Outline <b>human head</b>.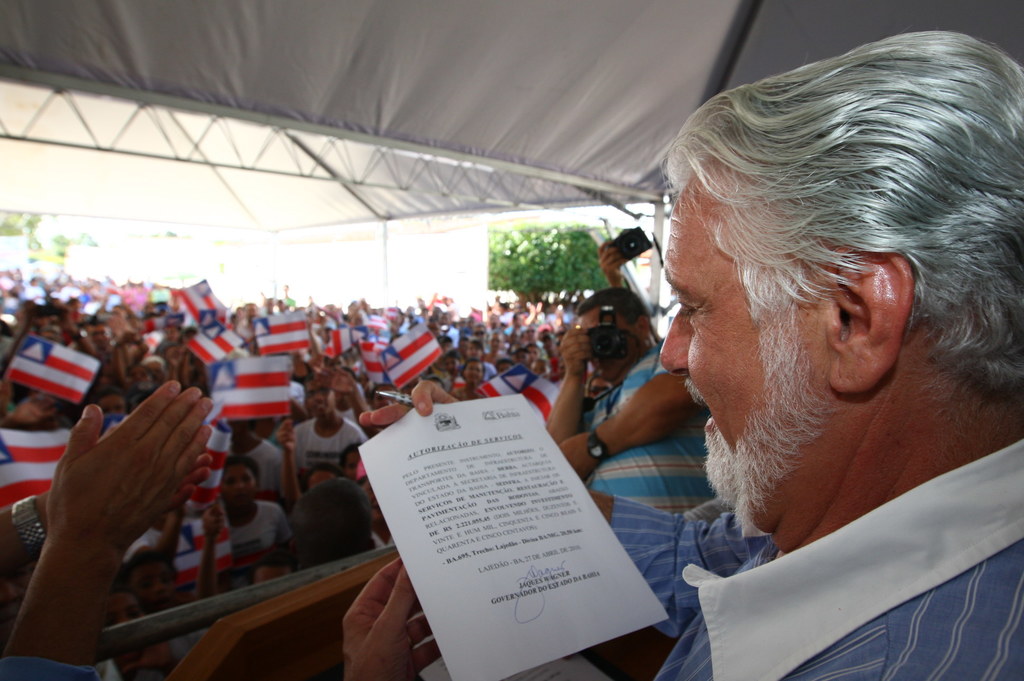
Outline: <box>123,550,181,610</box>.
